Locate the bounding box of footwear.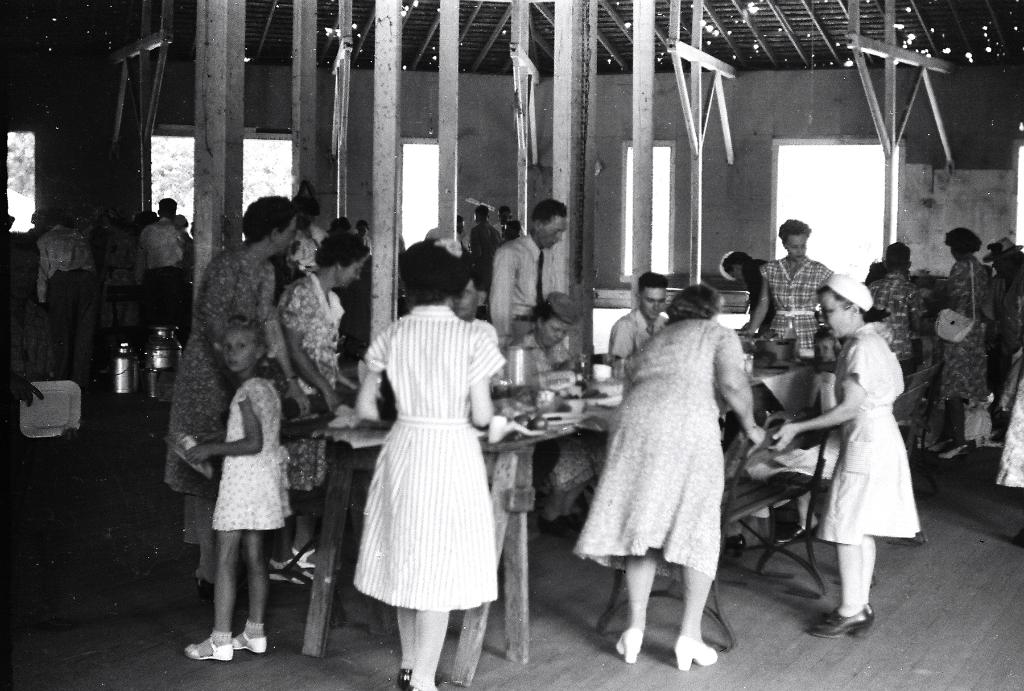
Bounding box: [189, 574, 218, 603].
